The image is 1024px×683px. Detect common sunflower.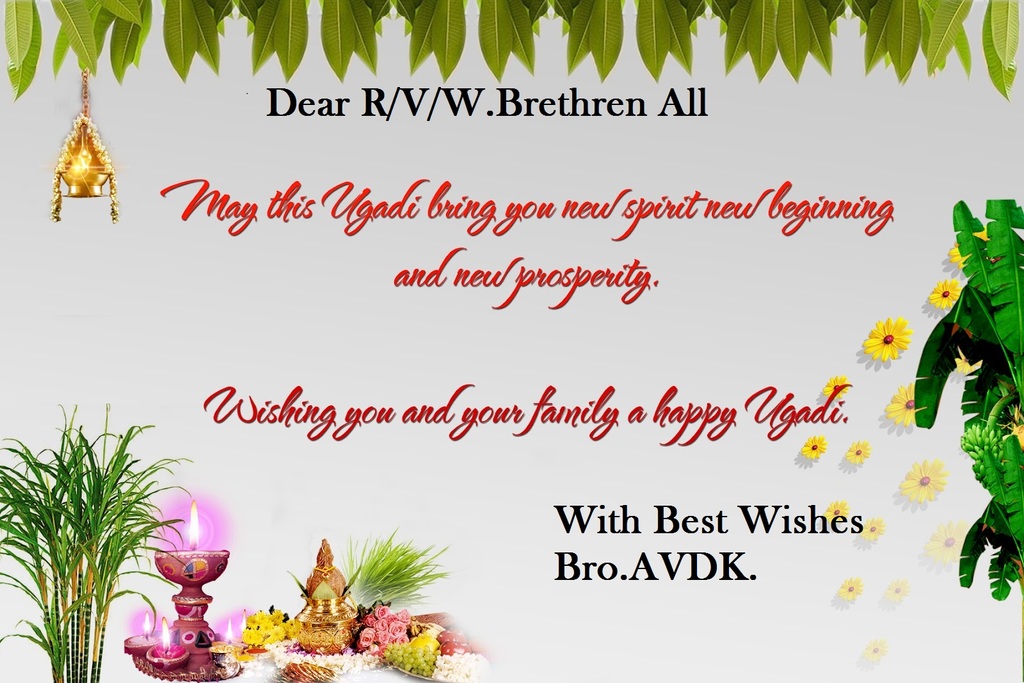
Detection: rect(868, 650, 886, 666).
